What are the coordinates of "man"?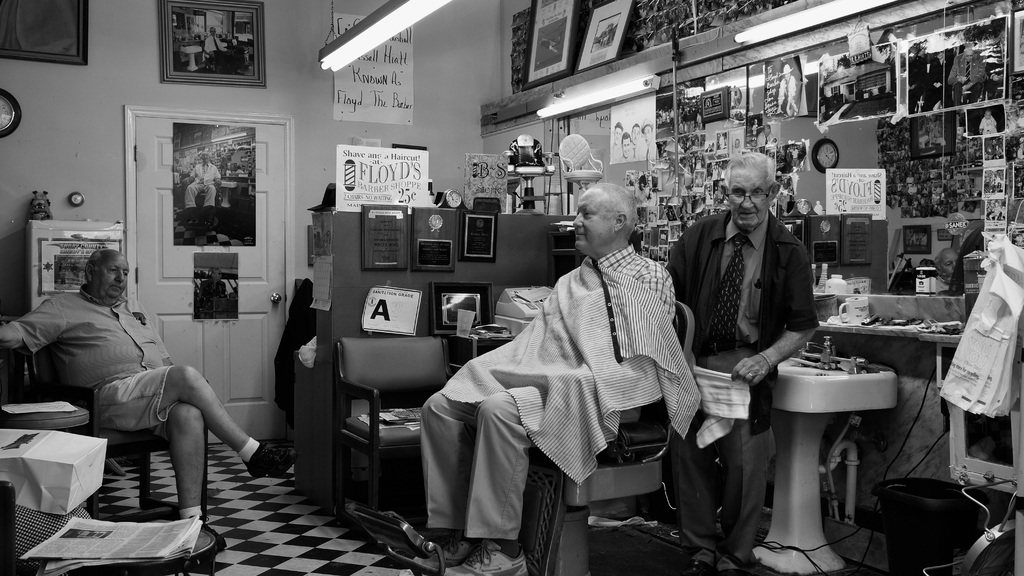
(463,191,714,569).
